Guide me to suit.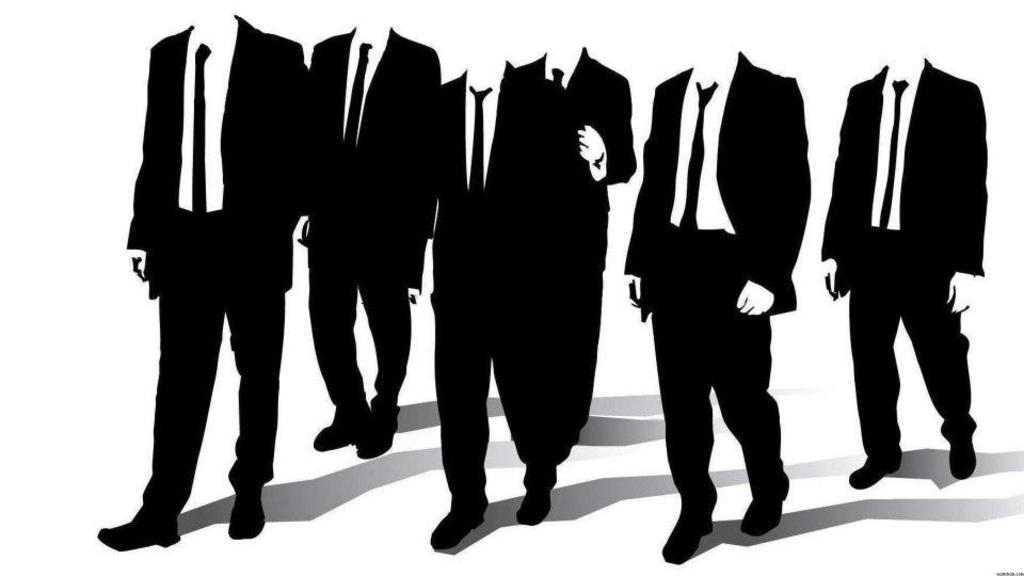
Guidance: <box>517,47,641,420</box>.
